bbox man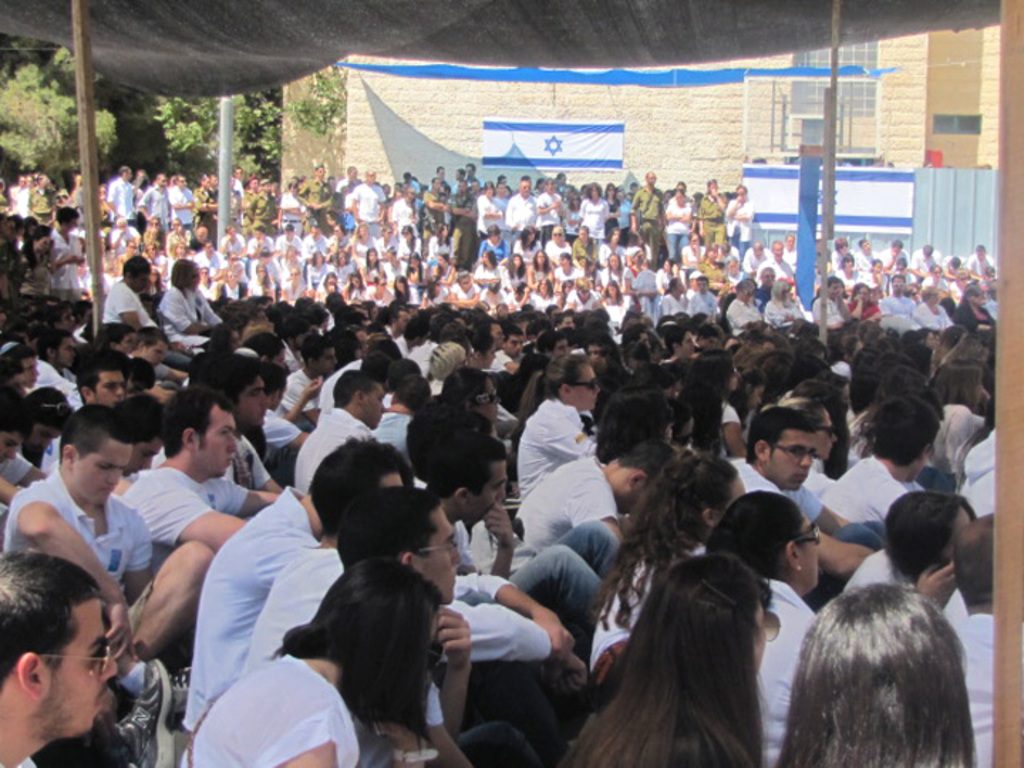
bbox=(105, 247, 165, 337)
